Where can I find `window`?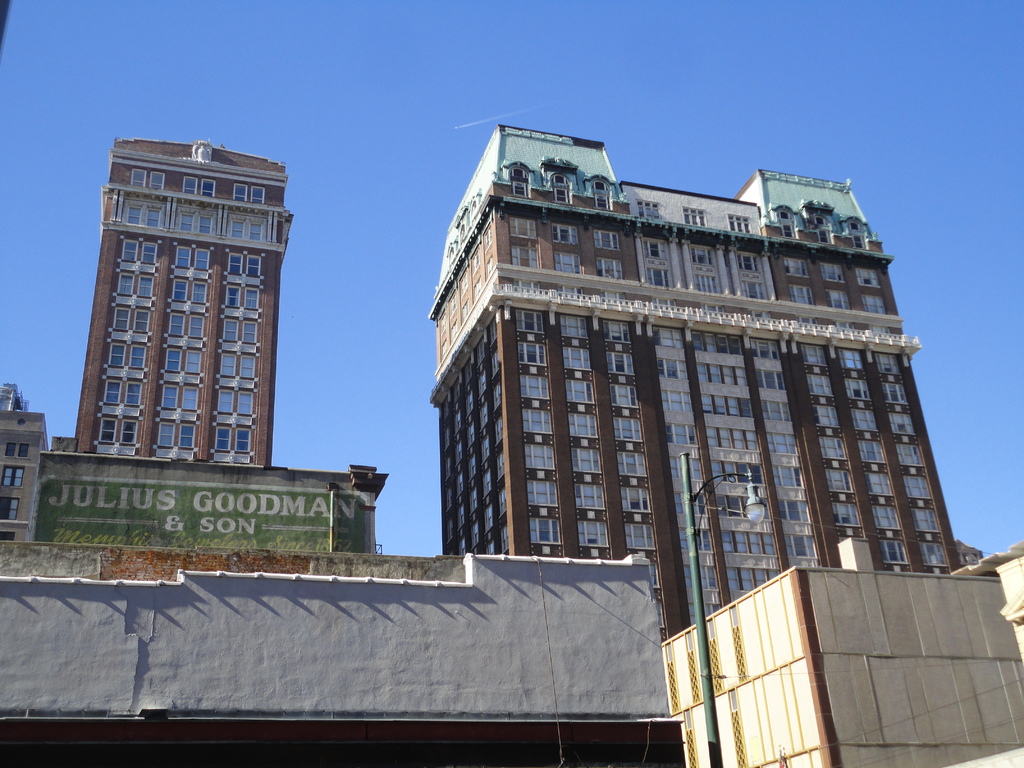
You can find it at <box>175,207,216,237</box>.
